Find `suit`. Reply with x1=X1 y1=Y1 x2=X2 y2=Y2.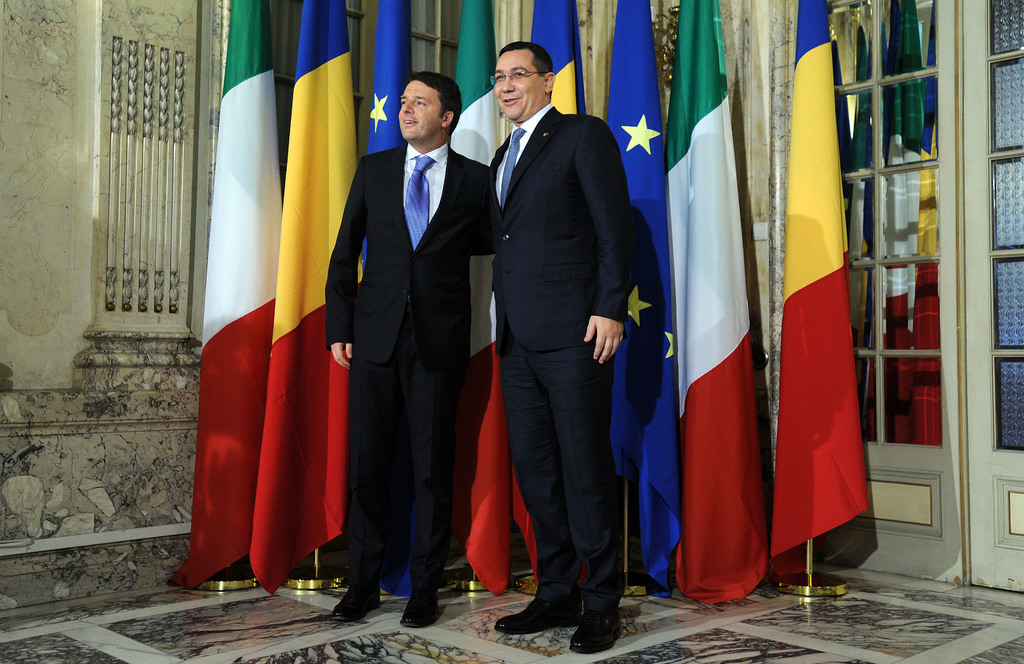
x1=467 y1=7 x2=650 y2=656.
